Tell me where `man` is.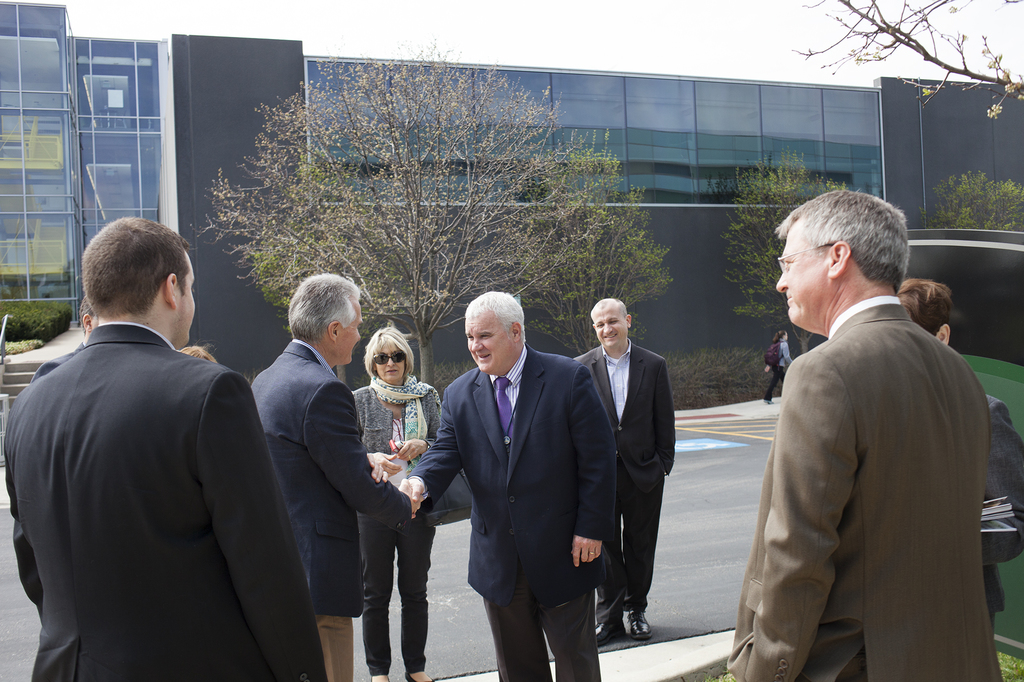
`man` is at 740, 177, 993, 672.
